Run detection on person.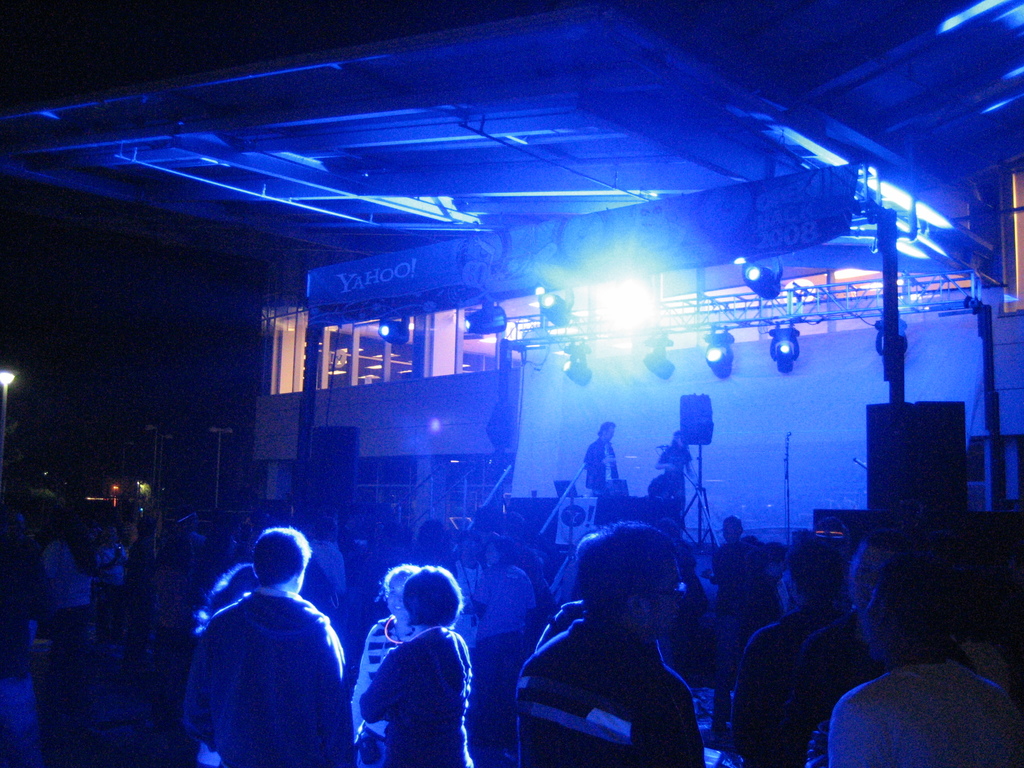
Result: [left=523, top=520, right=708, bottom=767].
